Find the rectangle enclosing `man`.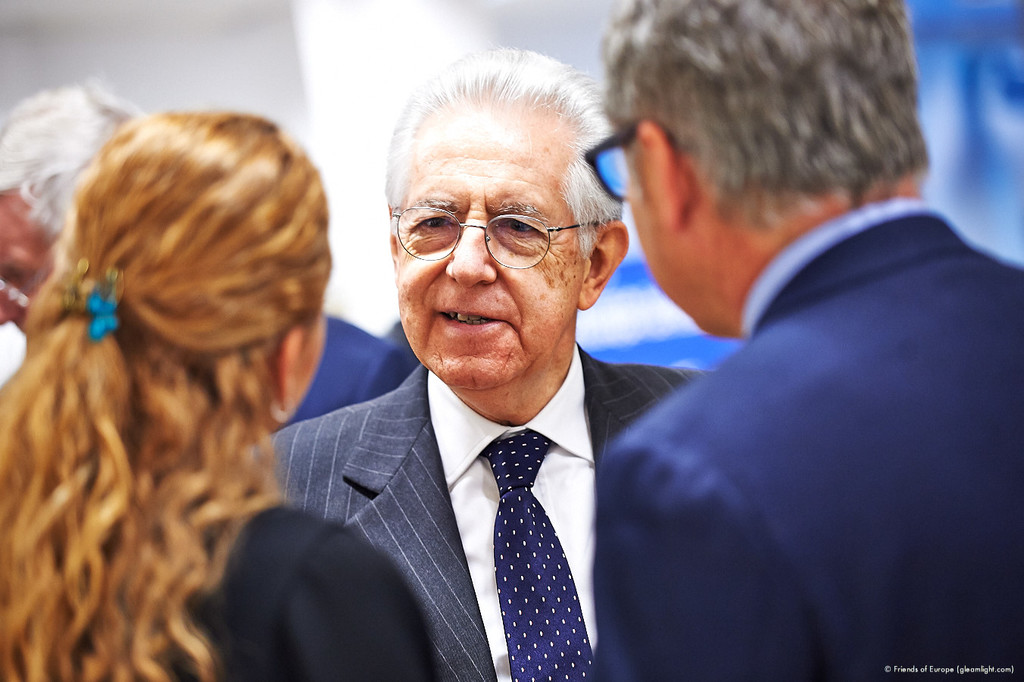
Rect(0, 68, 414, 425).
